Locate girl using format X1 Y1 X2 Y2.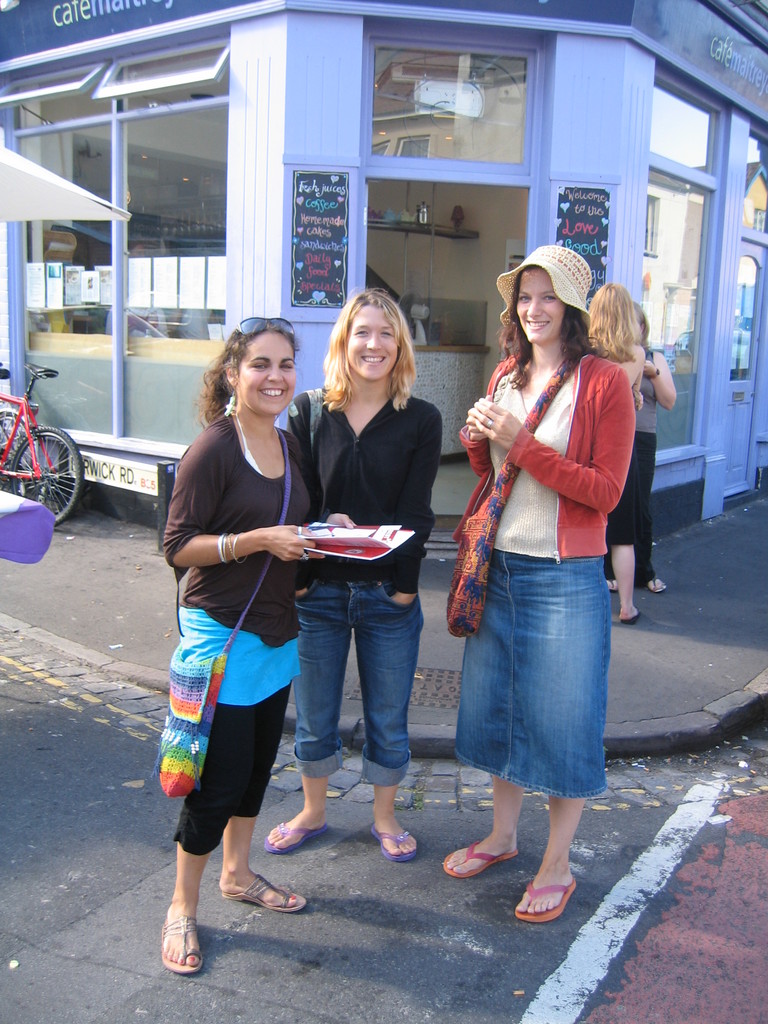
159 319 363 972.
